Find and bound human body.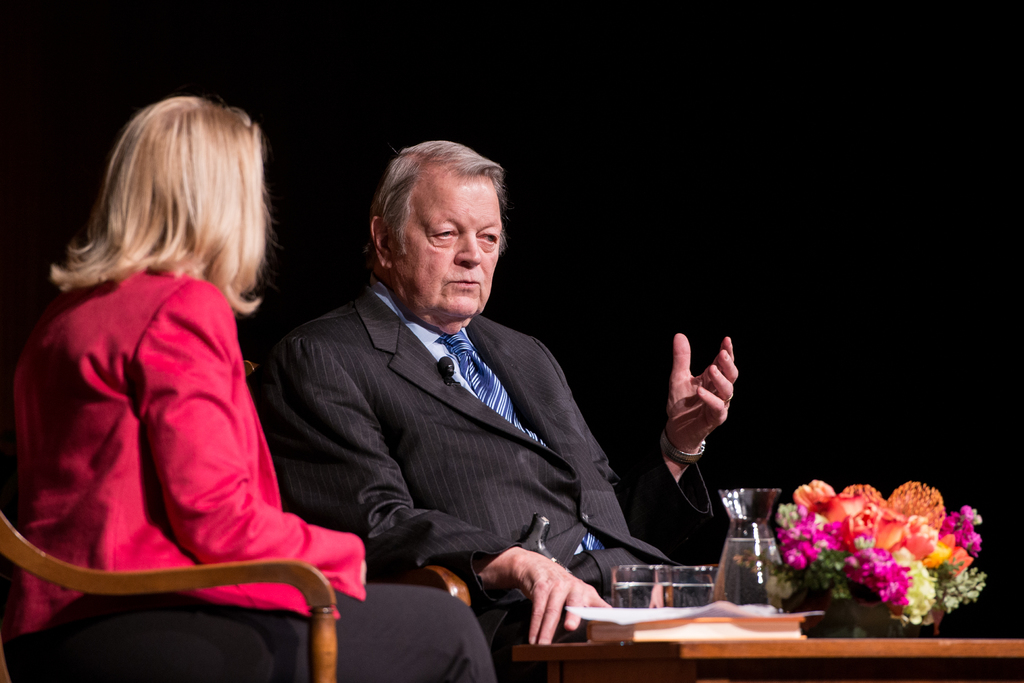
Bound: l=0, t=252, r=492, b=682.
